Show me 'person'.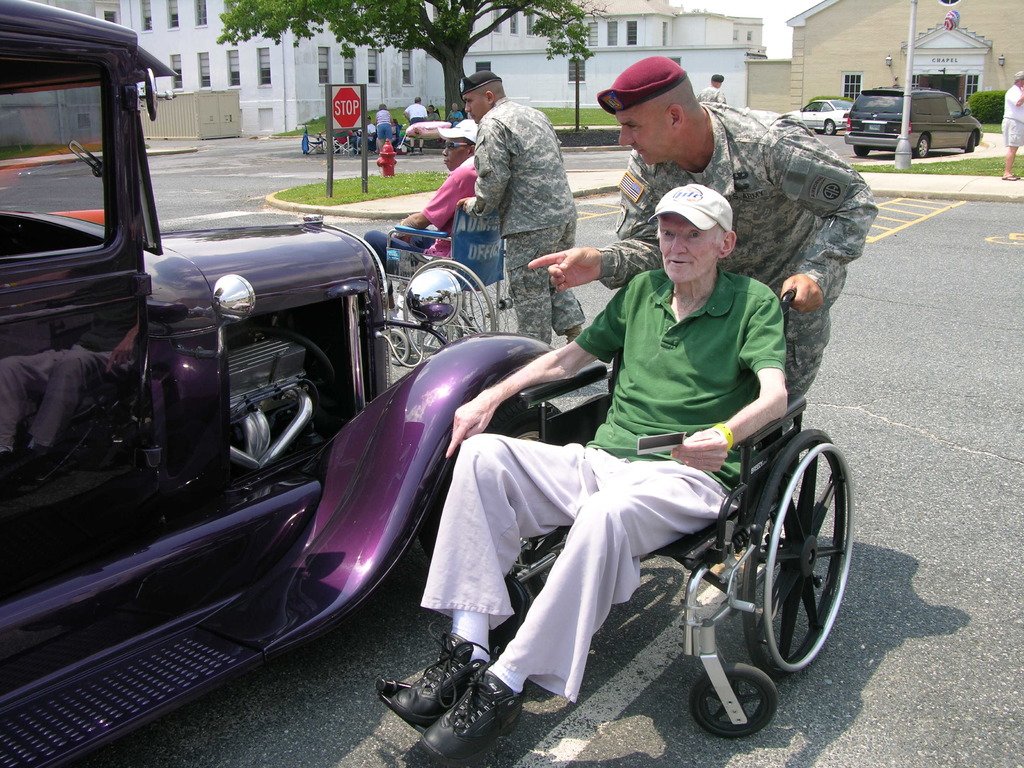
'person' is here: [998,68,1023,186].
